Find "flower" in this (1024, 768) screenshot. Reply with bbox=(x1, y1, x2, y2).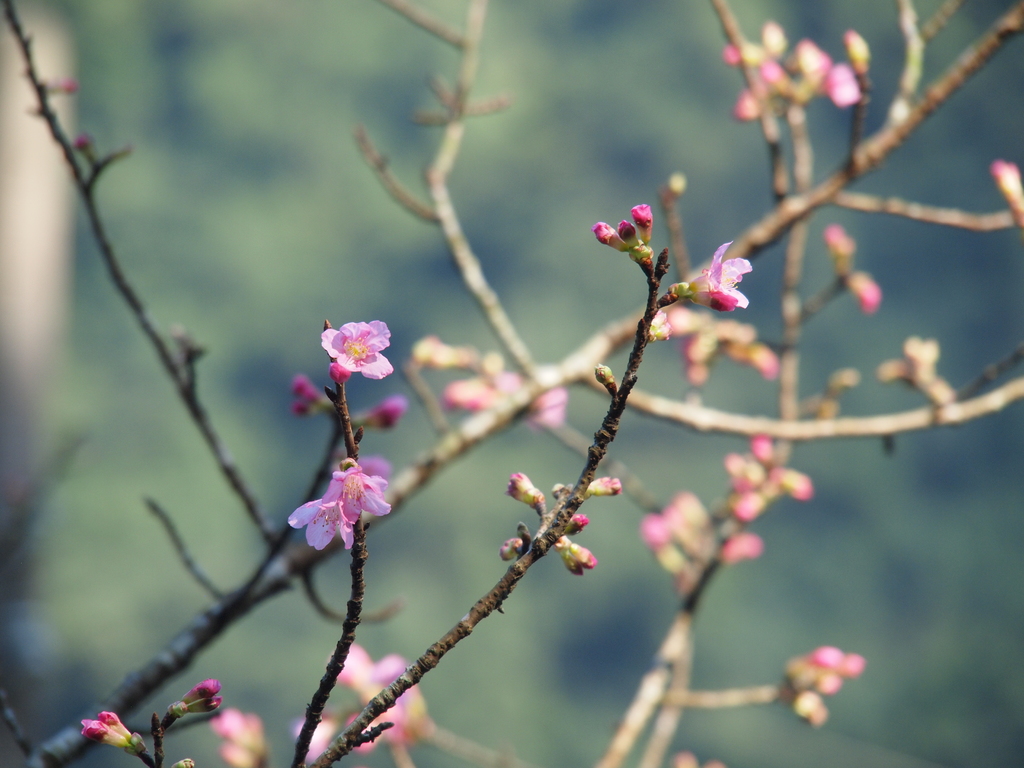
bbox=(292, 704, 339, 760).
